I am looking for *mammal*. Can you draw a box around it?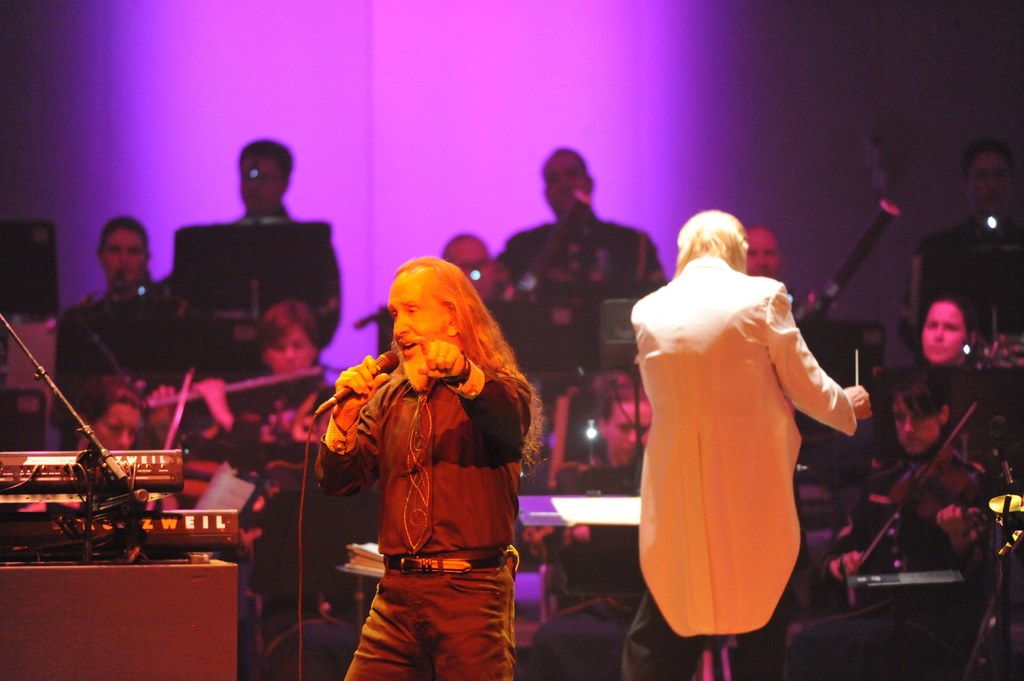
Sure, the bounding box is select_region(886, 294, 988, 616).
